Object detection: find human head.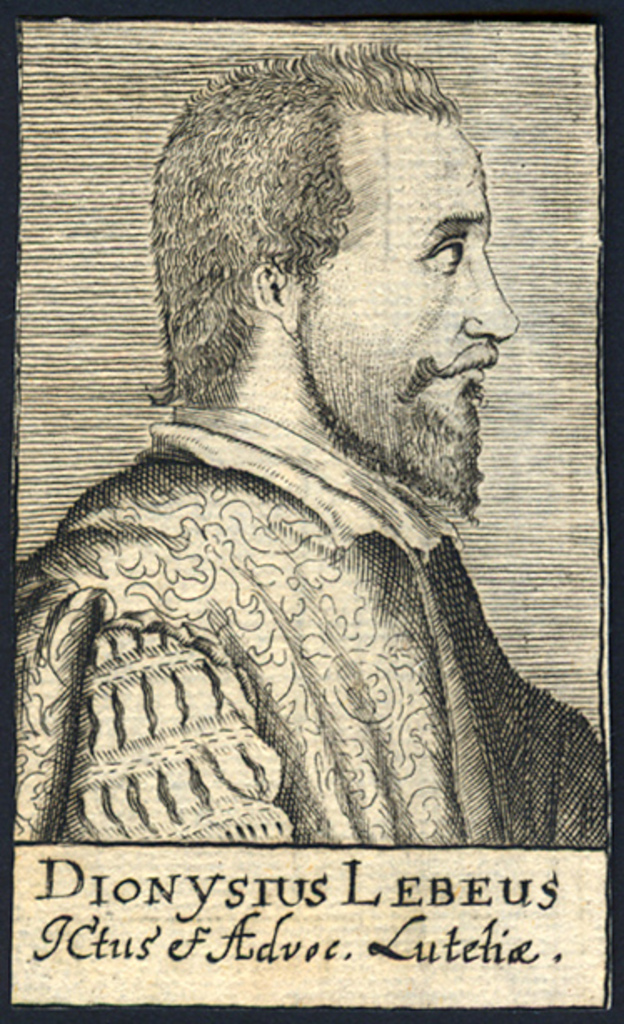
left=142, top=82, right=516, bottom=505.
